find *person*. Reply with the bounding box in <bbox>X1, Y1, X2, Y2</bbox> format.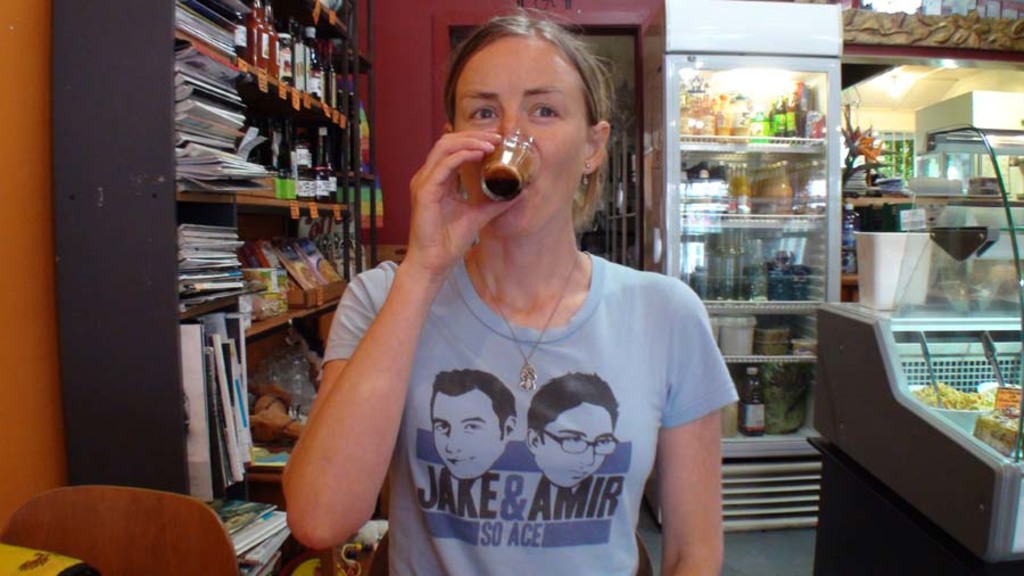
<bbox>518, 369, 625, 493</bbox>.
